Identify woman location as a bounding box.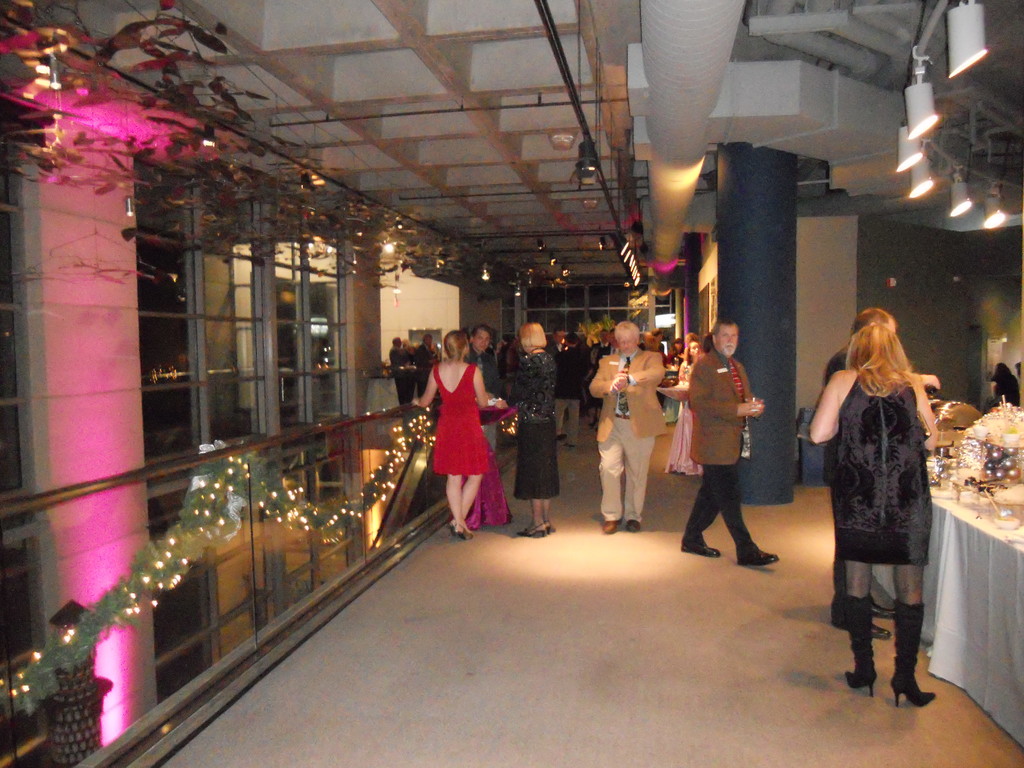
x1=412, y1=330, x2=488, y2=539.
